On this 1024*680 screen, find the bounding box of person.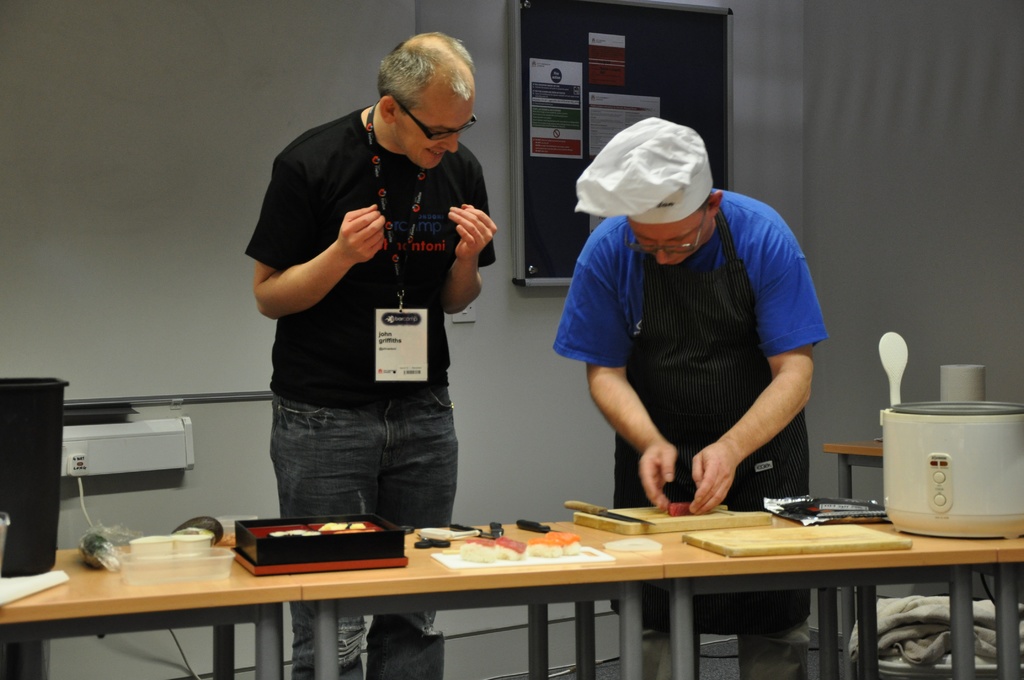
Bounding box: pyautogui.locateOnScreen(239, 26, 497, 679).
